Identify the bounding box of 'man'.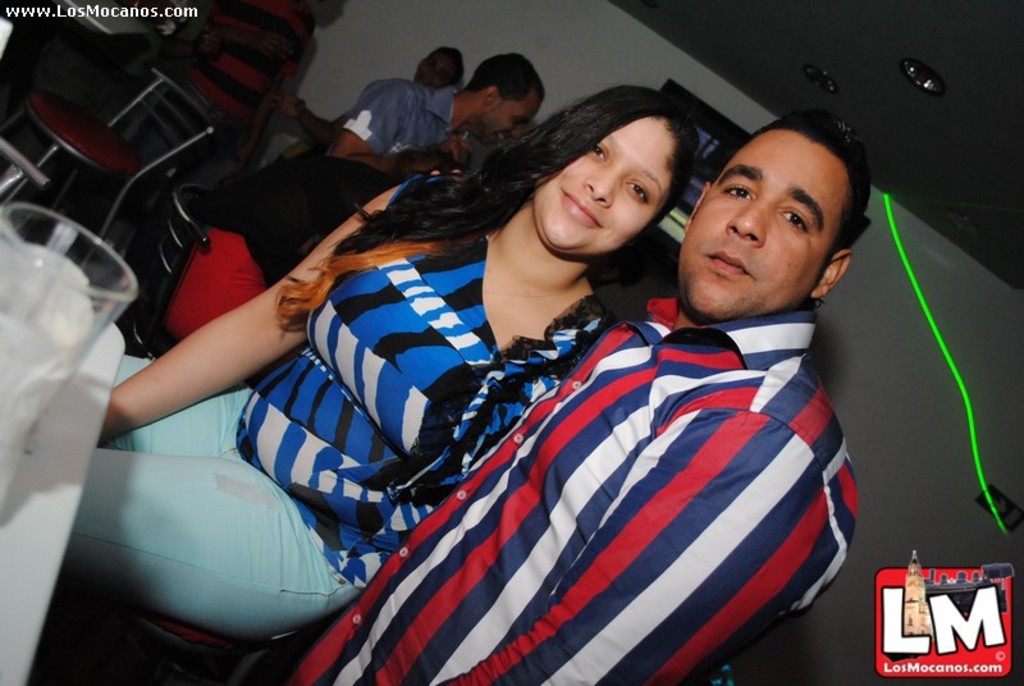
[356, 45, 463, 100].
